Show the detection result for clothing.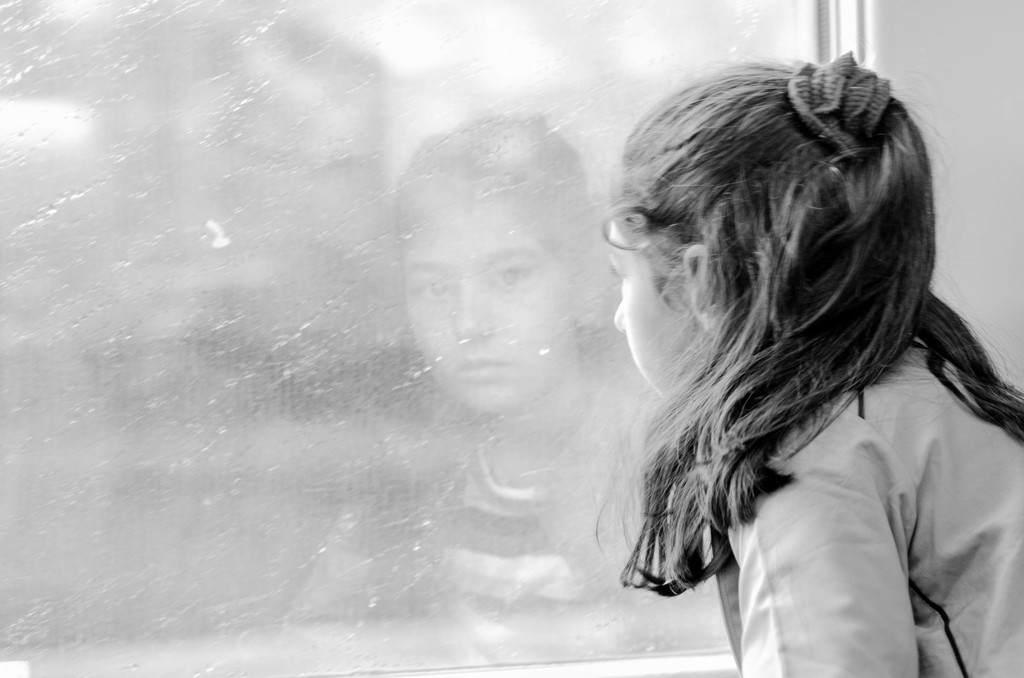
box=[713, 347, 1023, 677].
